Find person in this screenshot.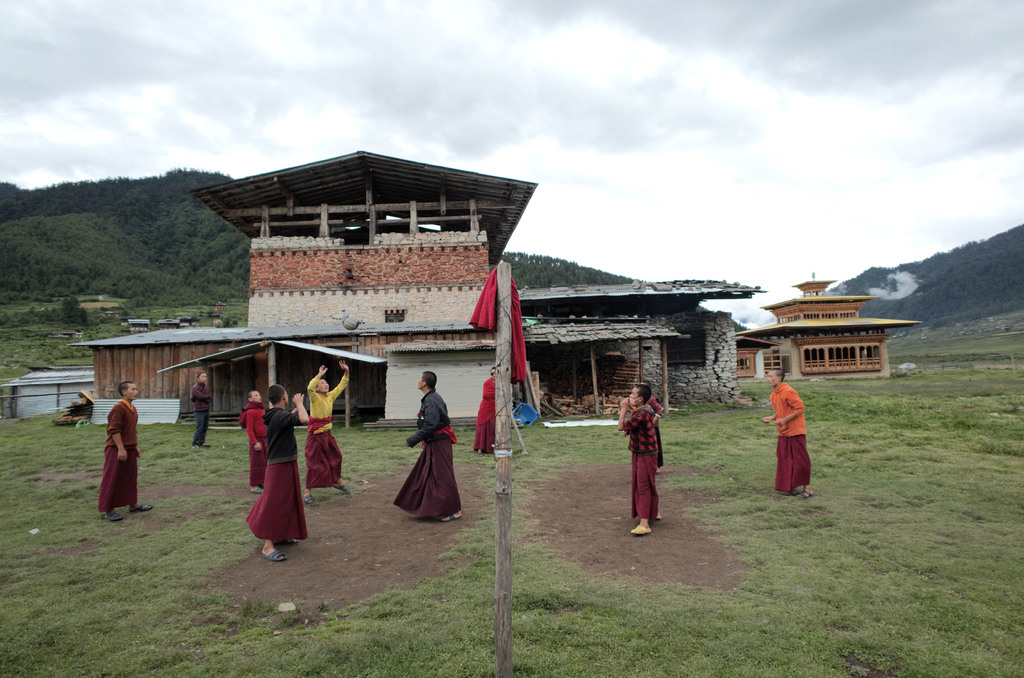
The bounding box for person is 190, 371, 209, 444.
